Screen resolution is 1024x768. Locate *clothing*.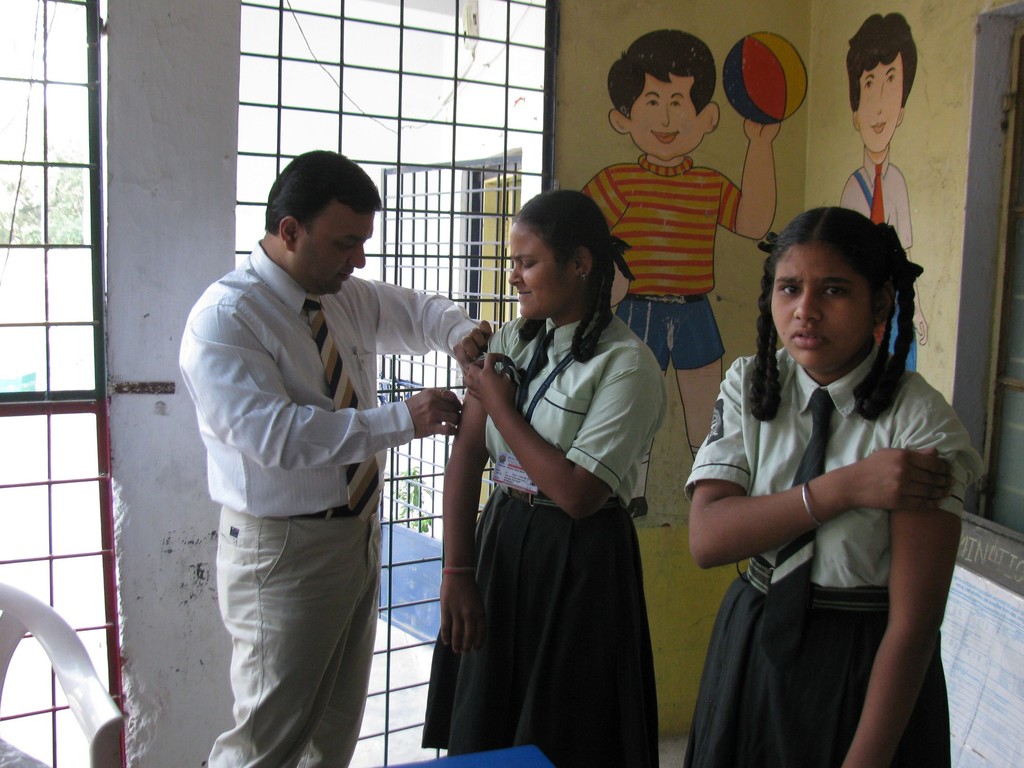
[420, 298, 662, 765].
